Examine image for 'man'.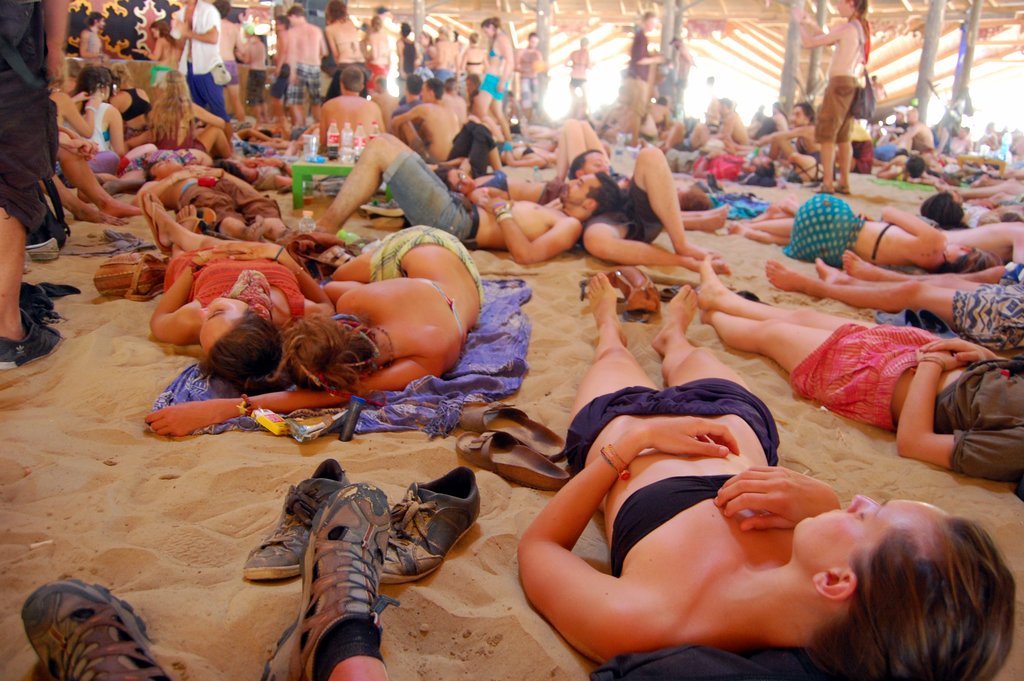
Examination result: [x1=754, y1=102, x2=821, y2=168].
